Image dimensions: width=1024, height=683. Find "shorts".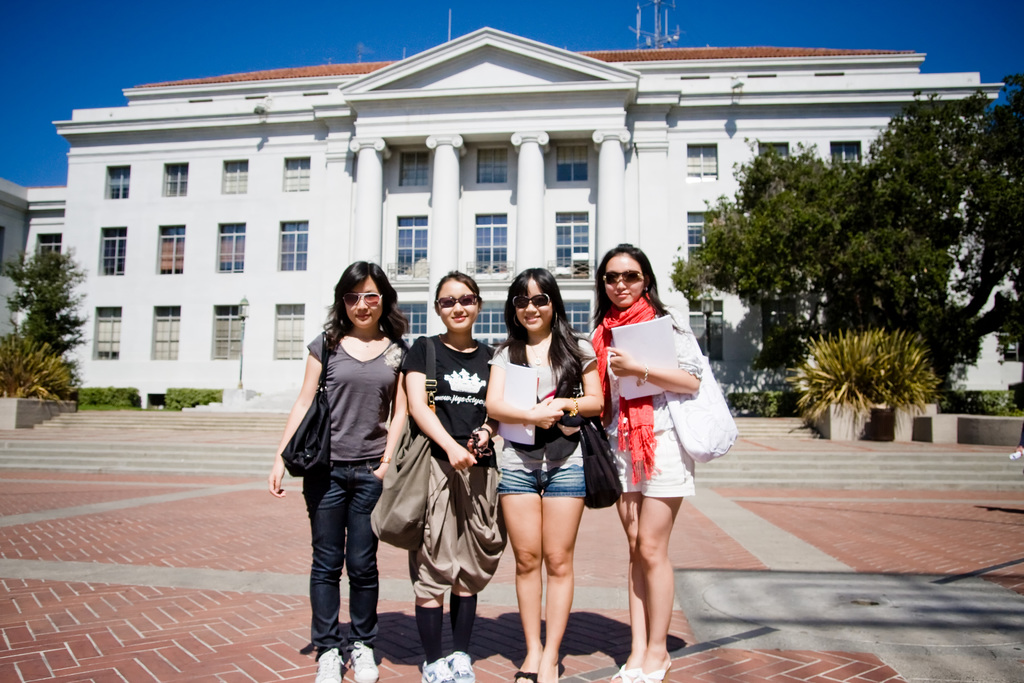
BBox(491, 447, 583, 514).
